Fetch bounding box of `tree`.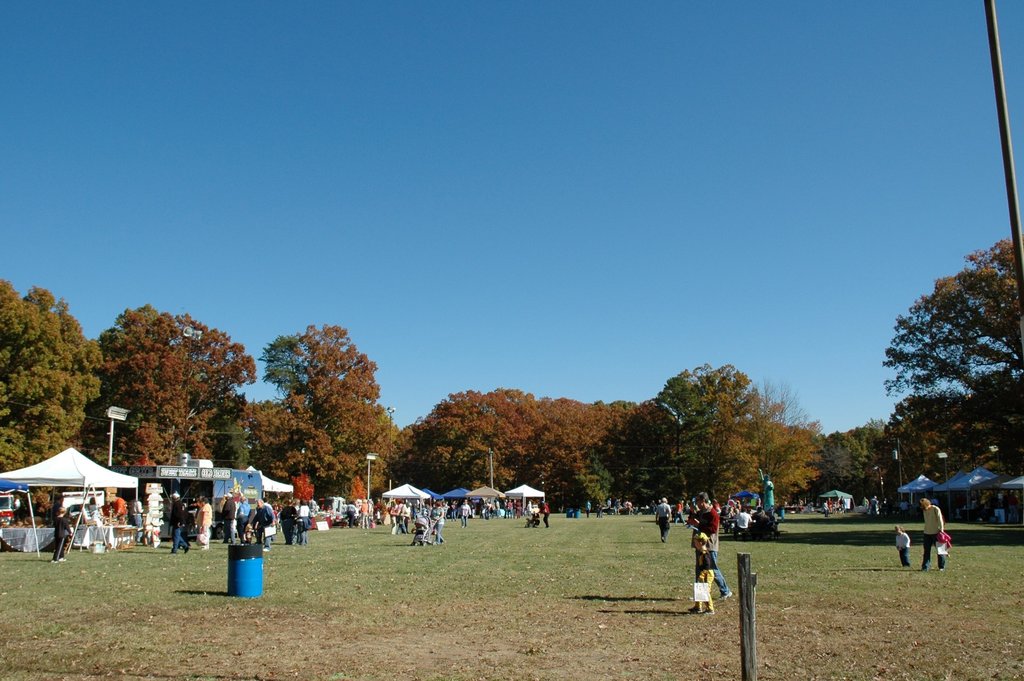
Bbox: [409, 398, 646, 504].
